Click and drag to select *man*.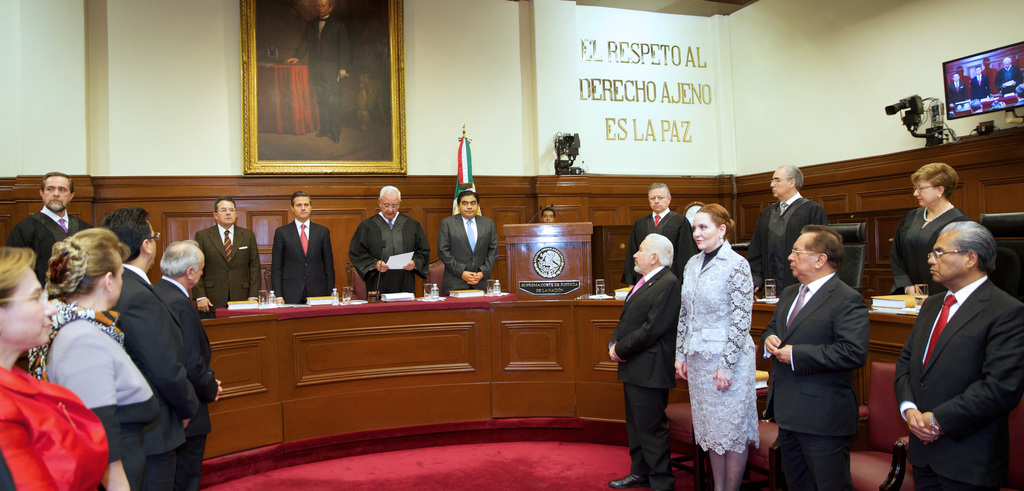
Selection: [621,184,695,283].
